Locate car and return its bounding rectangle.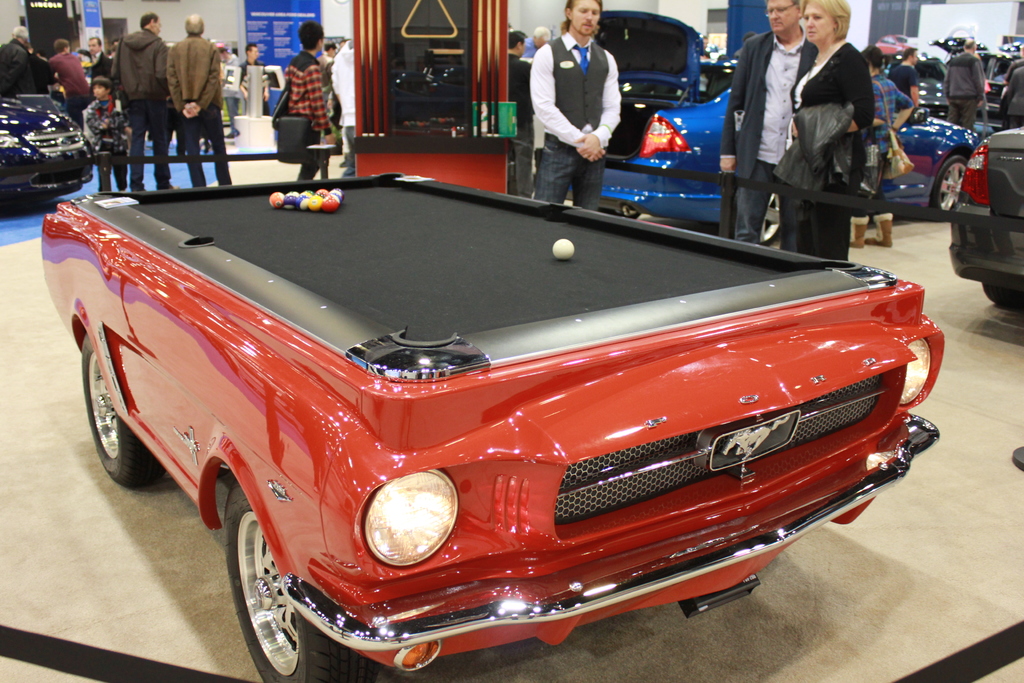
box=[572, 9, 980, 254].
